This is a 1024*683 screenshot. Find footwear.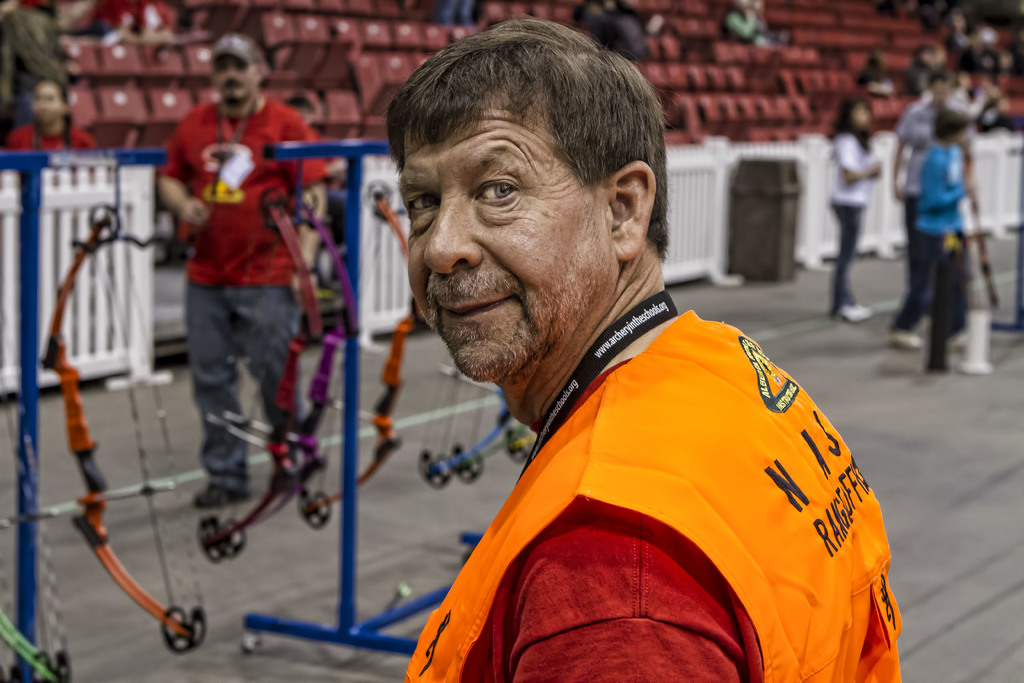
Bounding box: bbox(188, 481, 254, 513).
